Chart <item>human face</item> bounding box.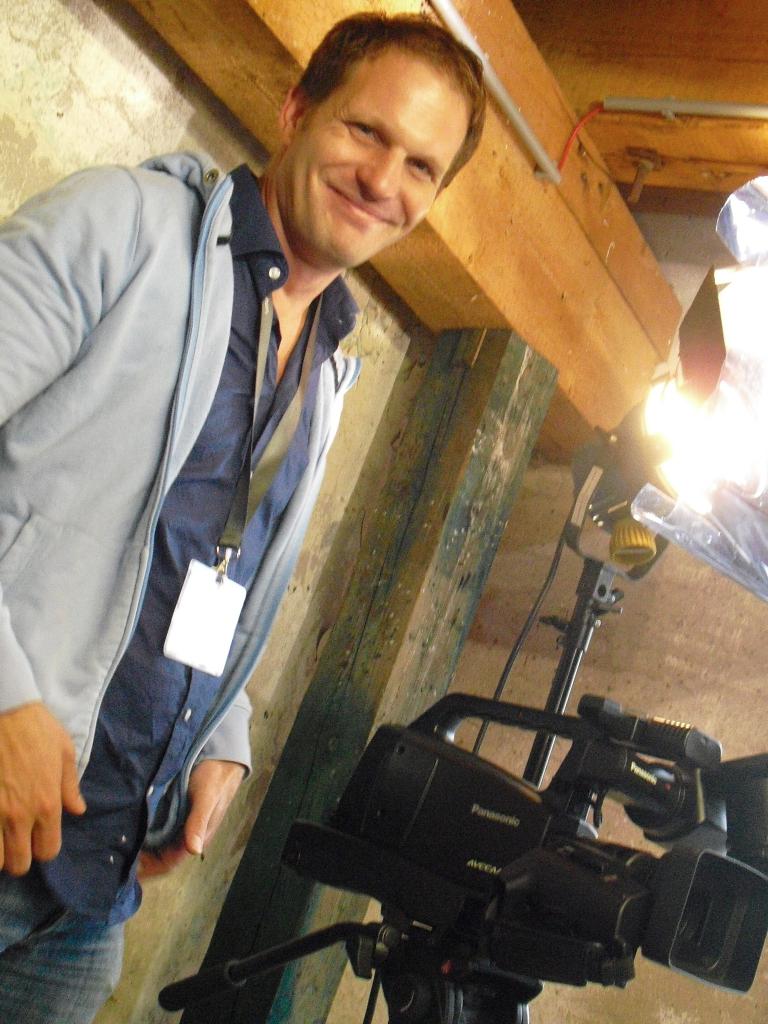
Charted: {"x1": 279, "y1": 43, "x2": 470, "y2": 267}.
